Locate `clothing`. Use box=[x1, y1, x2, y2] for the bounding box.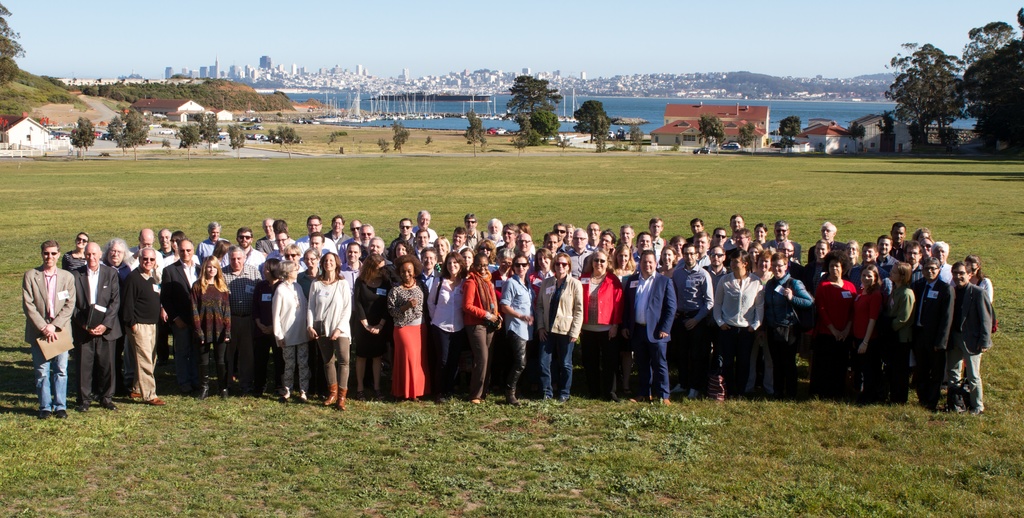
box=[15, 241, 85, 417].
